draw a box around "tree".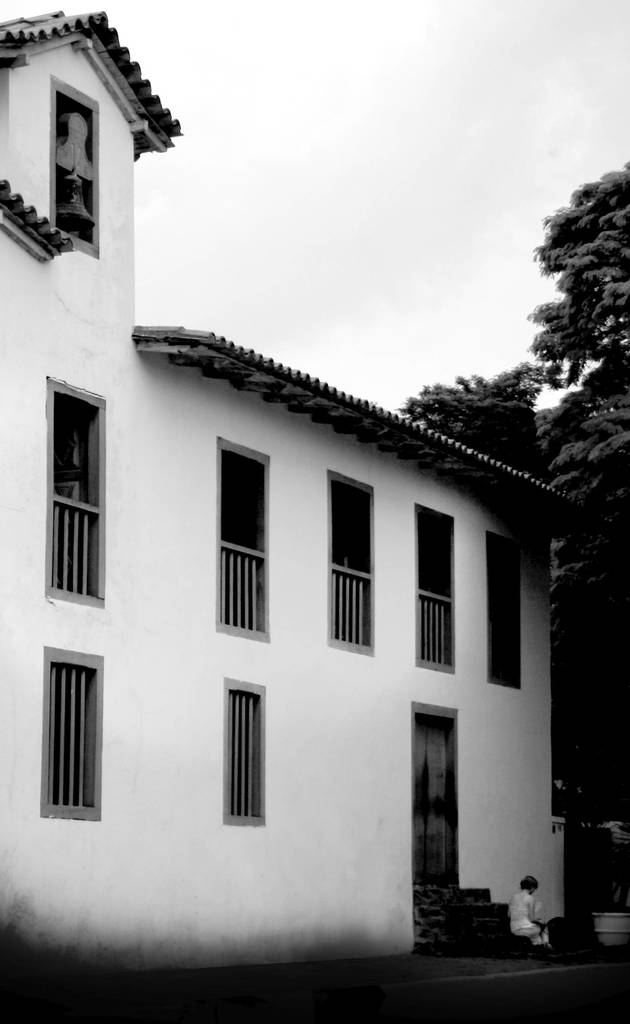
locate(405, 157, 629, 797).
